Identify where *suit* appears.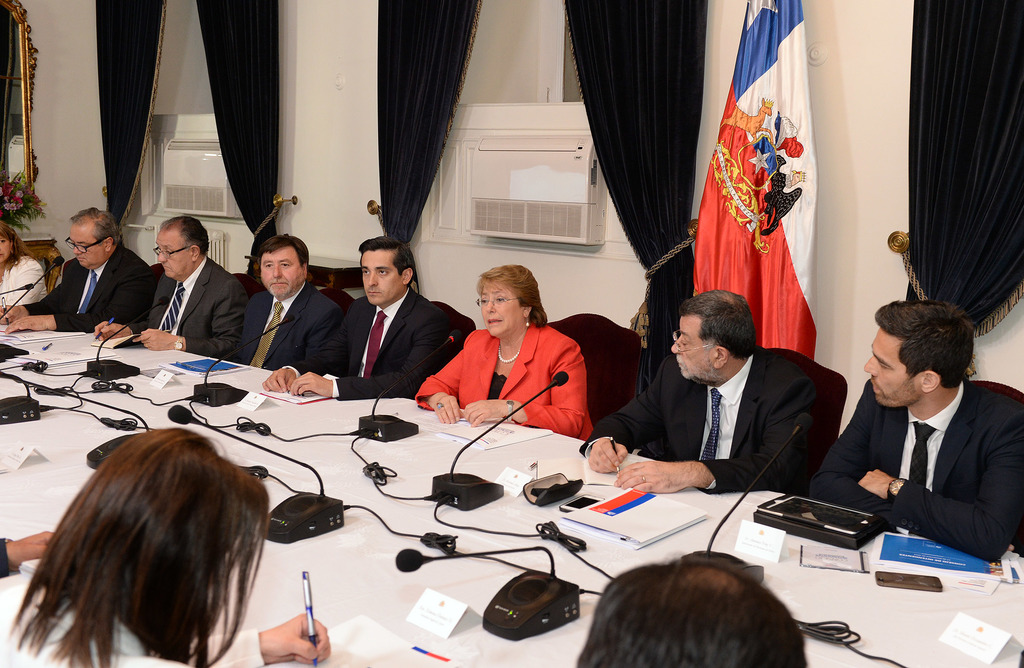
Appears at box=[808, 379, 1023, 566].
